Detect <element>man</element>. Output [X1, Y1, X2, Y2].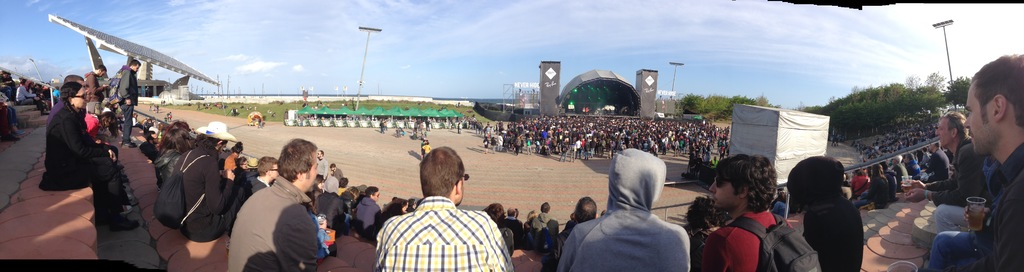
[661, 140, 666, 152].
